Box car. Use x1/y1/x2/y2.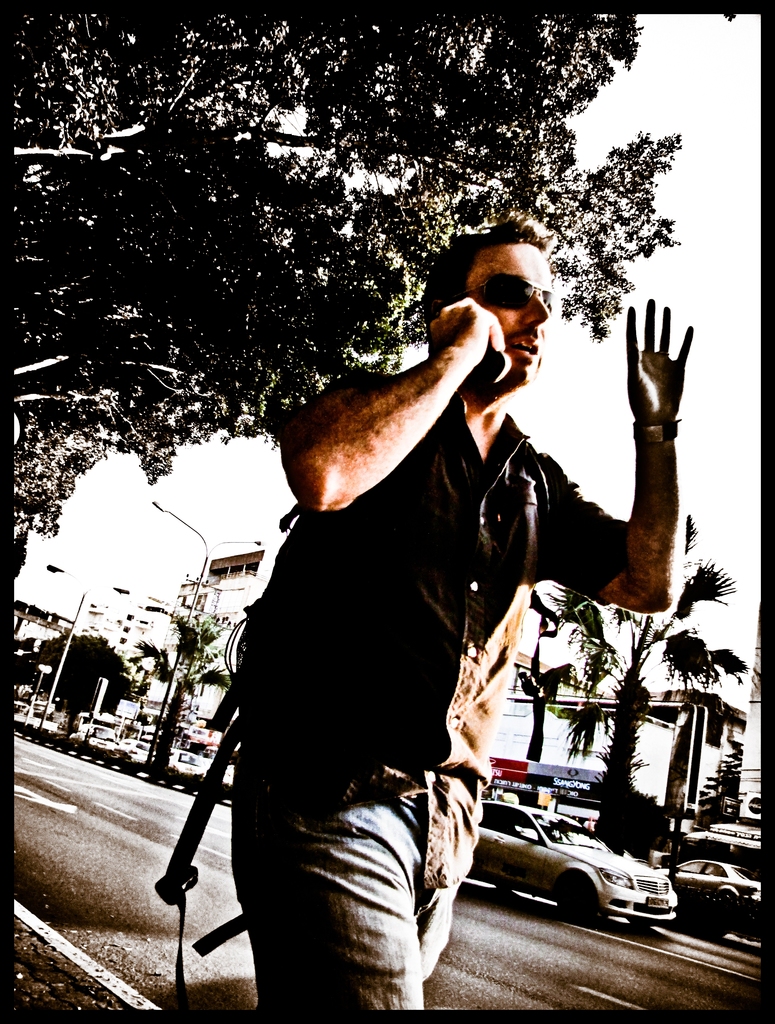
67/723/117/750.
